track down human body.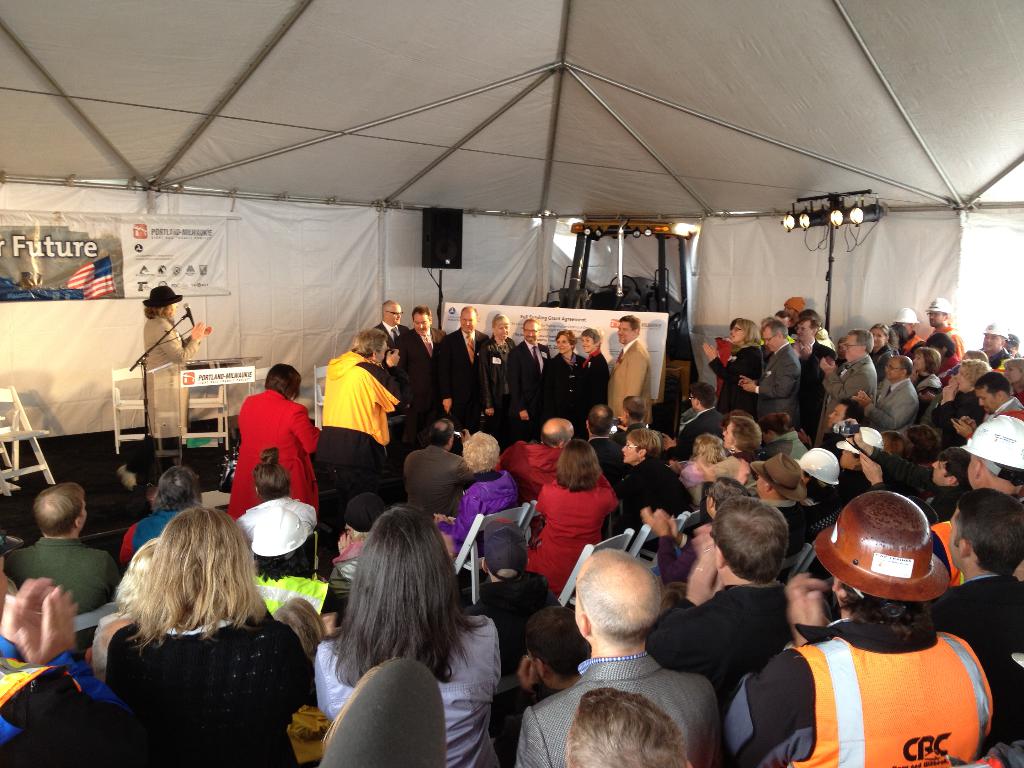
Tracked to select_region(431, 458, 518, 573).
